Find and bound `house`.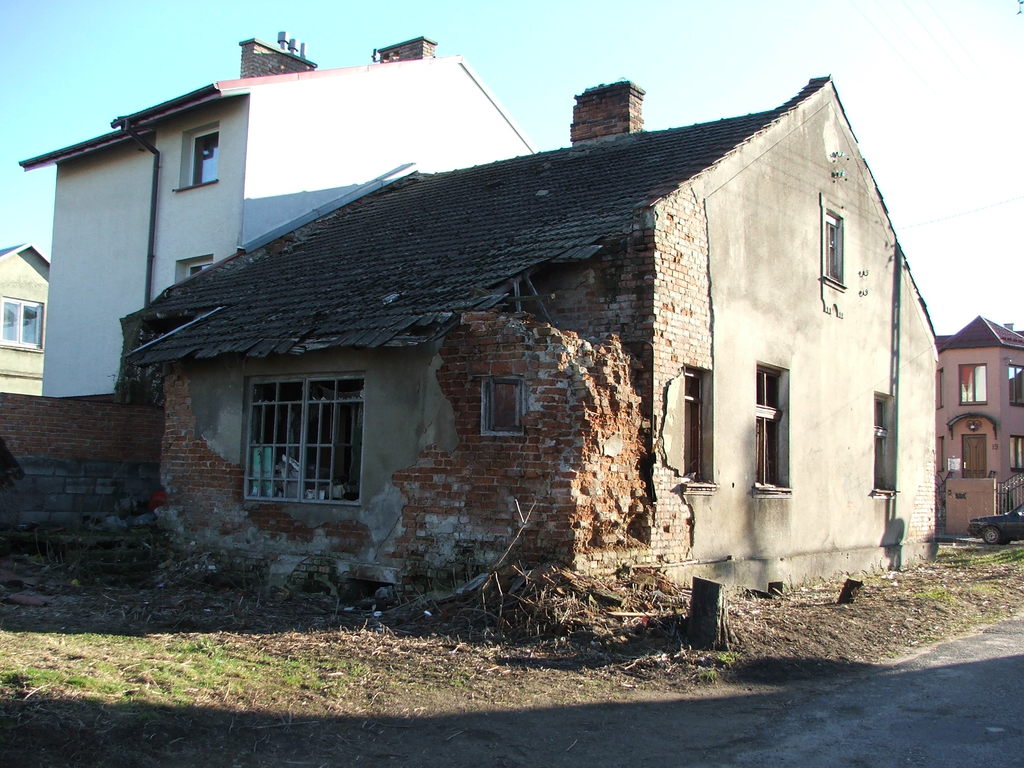
Bound: rect(125, 80, 947, 614).
